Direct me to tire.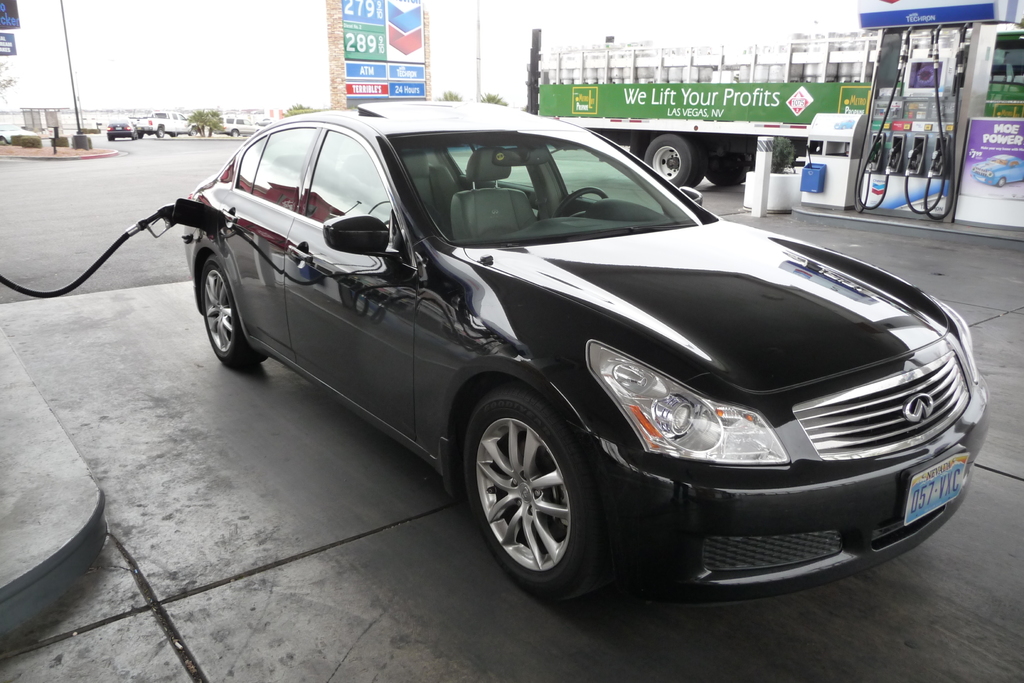
Direction: select_region(685, 139, 704, 188).
